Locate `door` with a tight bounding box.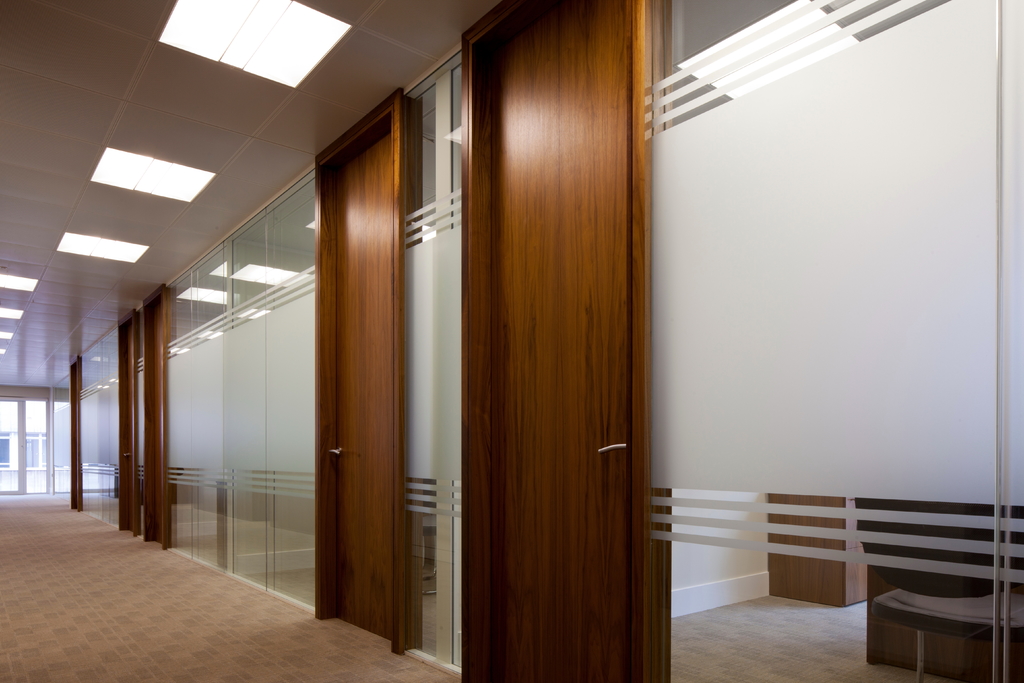
pyautogui.locateOnScreen(119, 316, 136, 527).
